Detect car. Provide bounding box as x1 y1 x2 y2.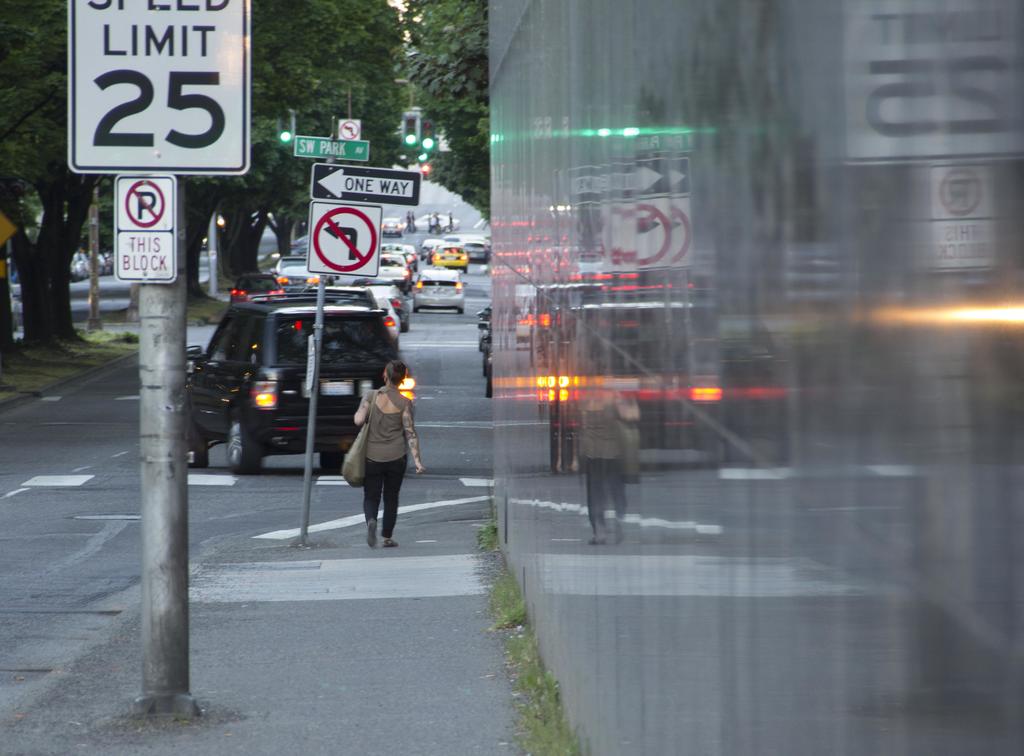
381 218 401 232.
